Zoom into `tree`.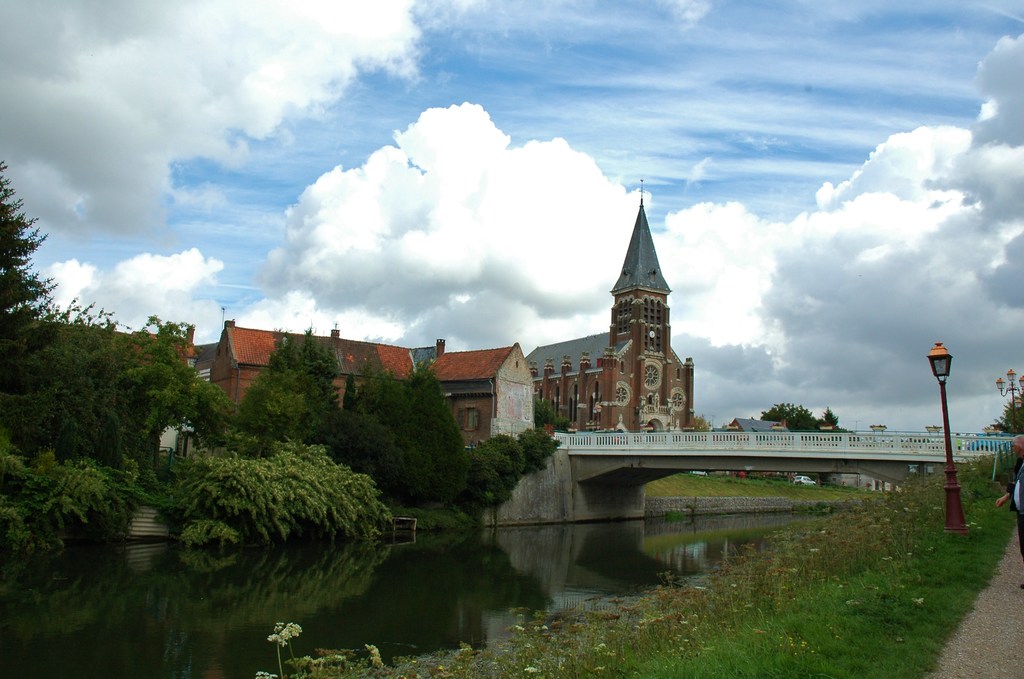
Zoom target: [20, 288, 229, 486].
